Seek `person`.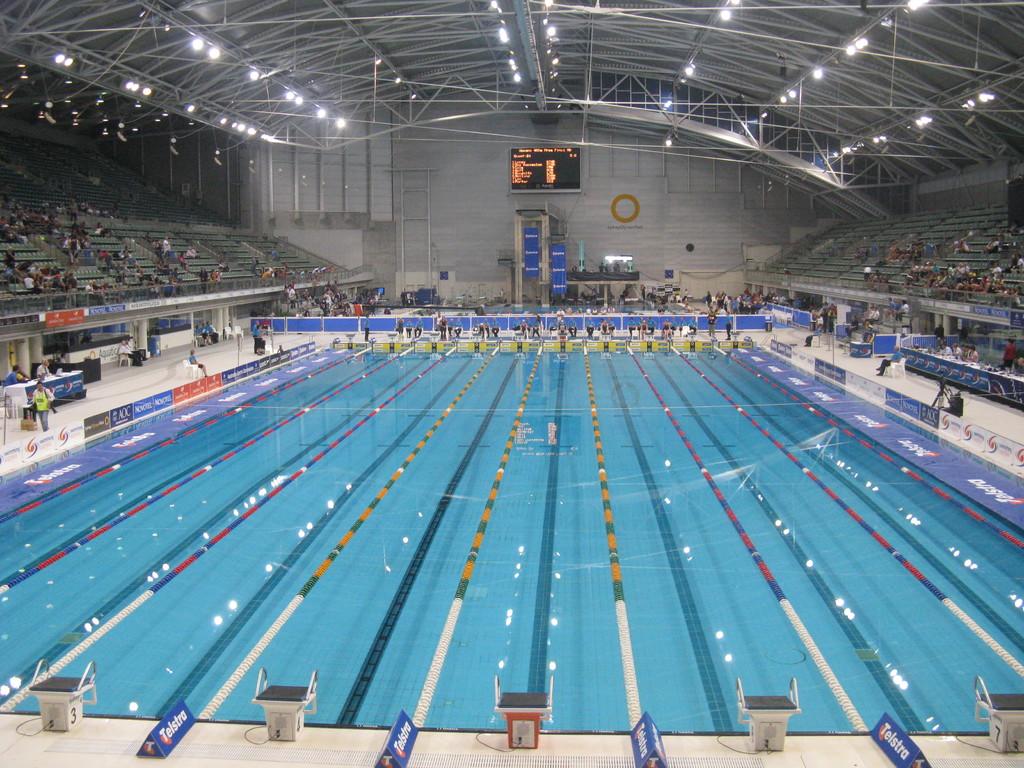
671:315:678:332.
